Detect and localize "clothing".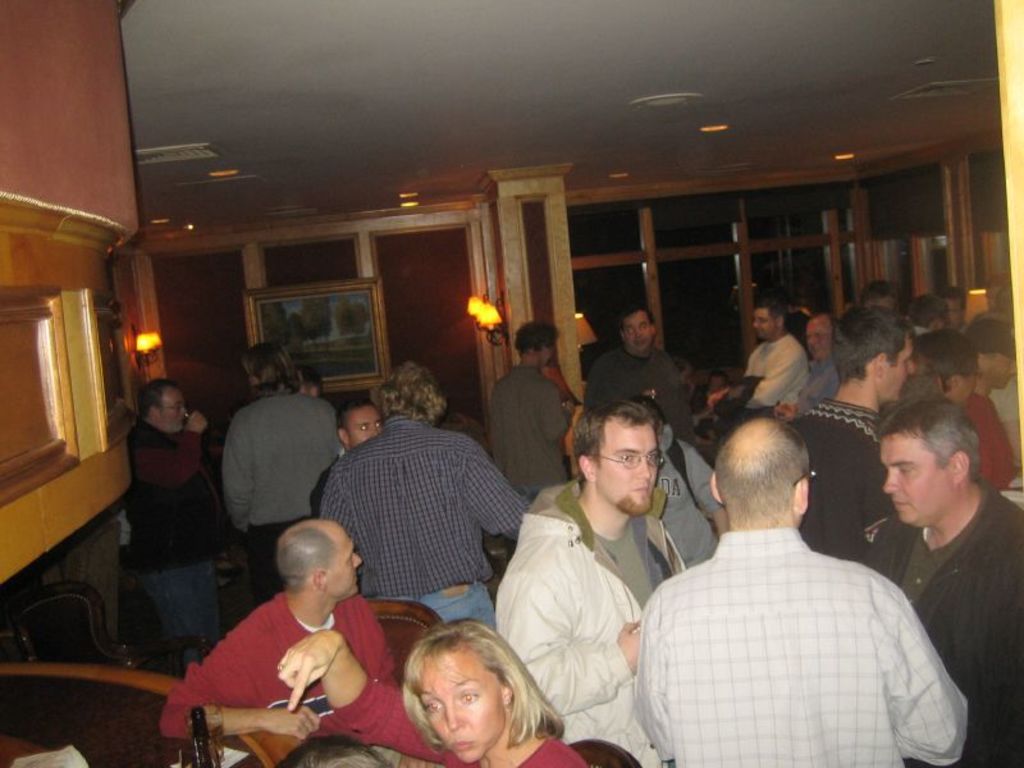
Localized at Rect(744, 329, 806, 408).
